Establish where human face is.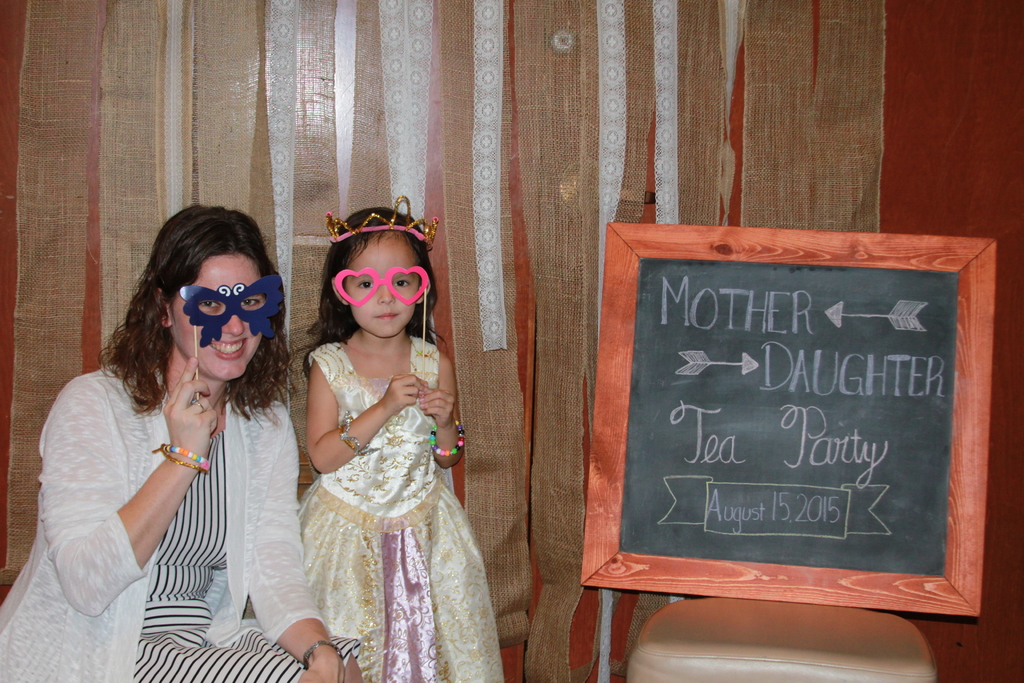
Established at bbox=[349, 235, 424, 338].
